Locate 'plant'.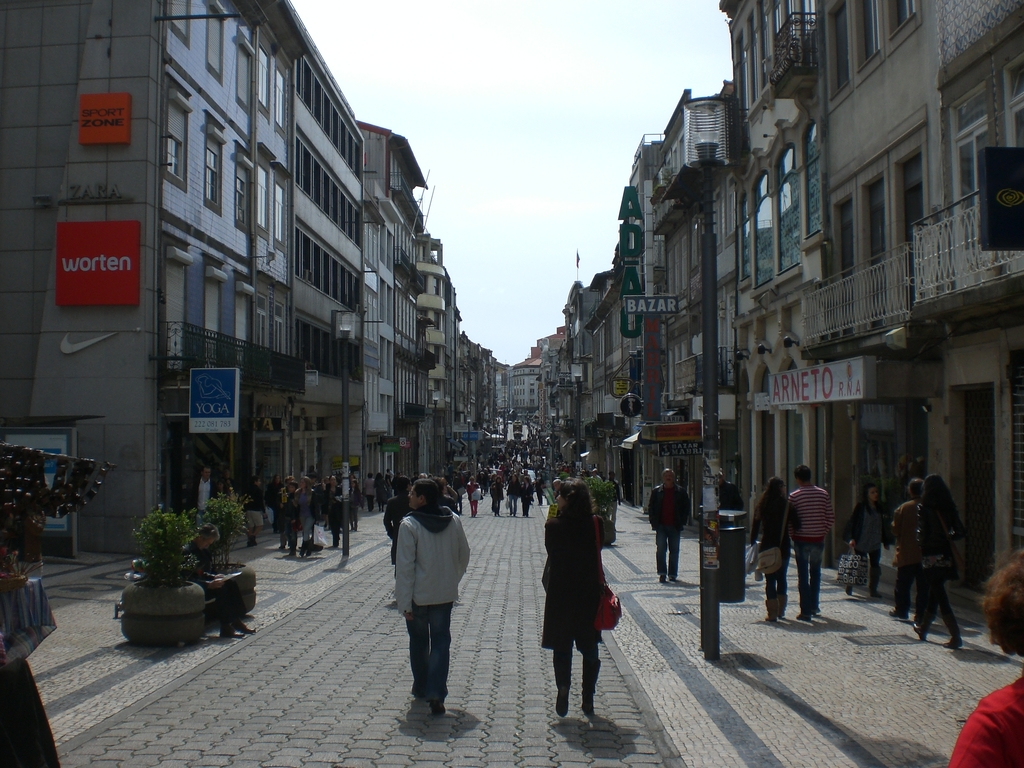
Bounding box: l=207, t=482, r=255, b=577.
